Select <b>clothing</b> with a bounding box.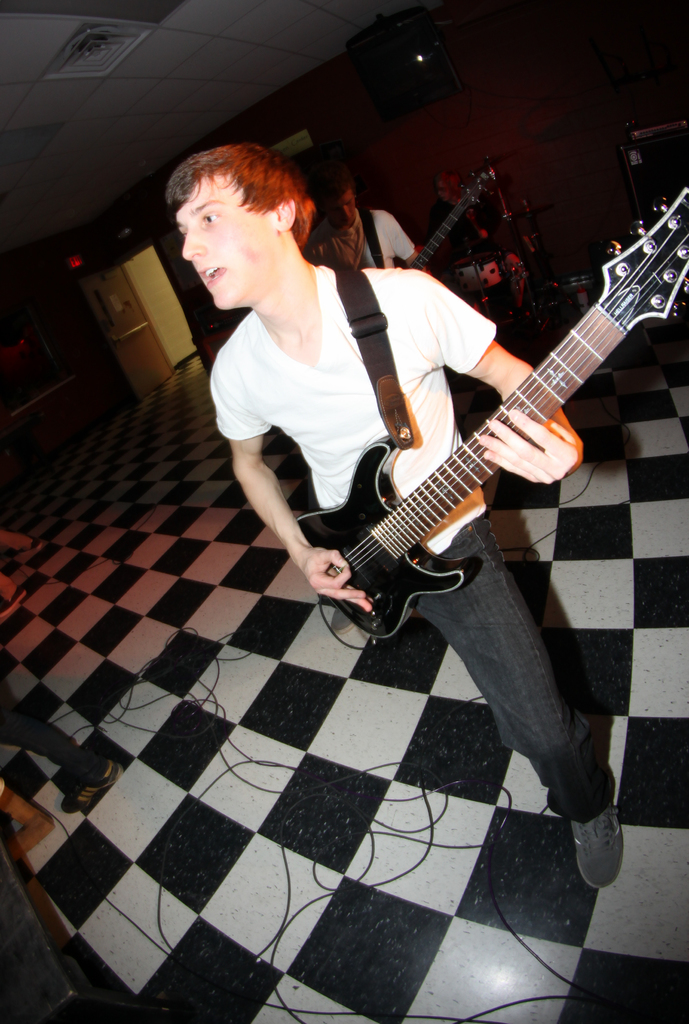
<bbox>304, 204, 417, 266</bbox>.
